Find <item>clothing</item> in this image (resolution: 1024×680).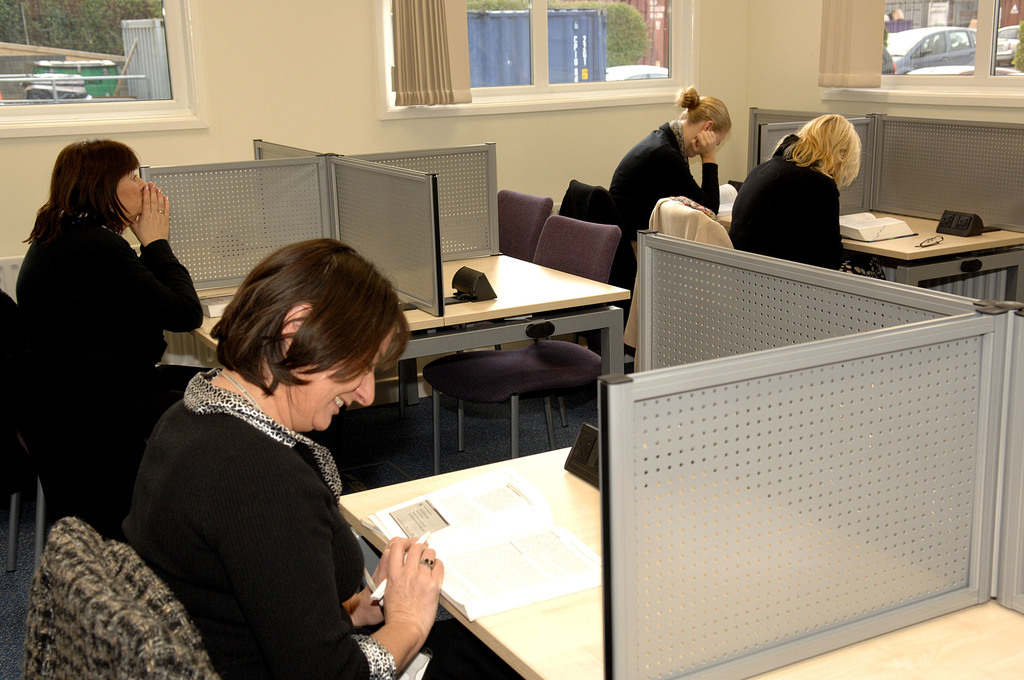
{"left": 12, "top": 213, "right": 225, "bottom": 478}.
